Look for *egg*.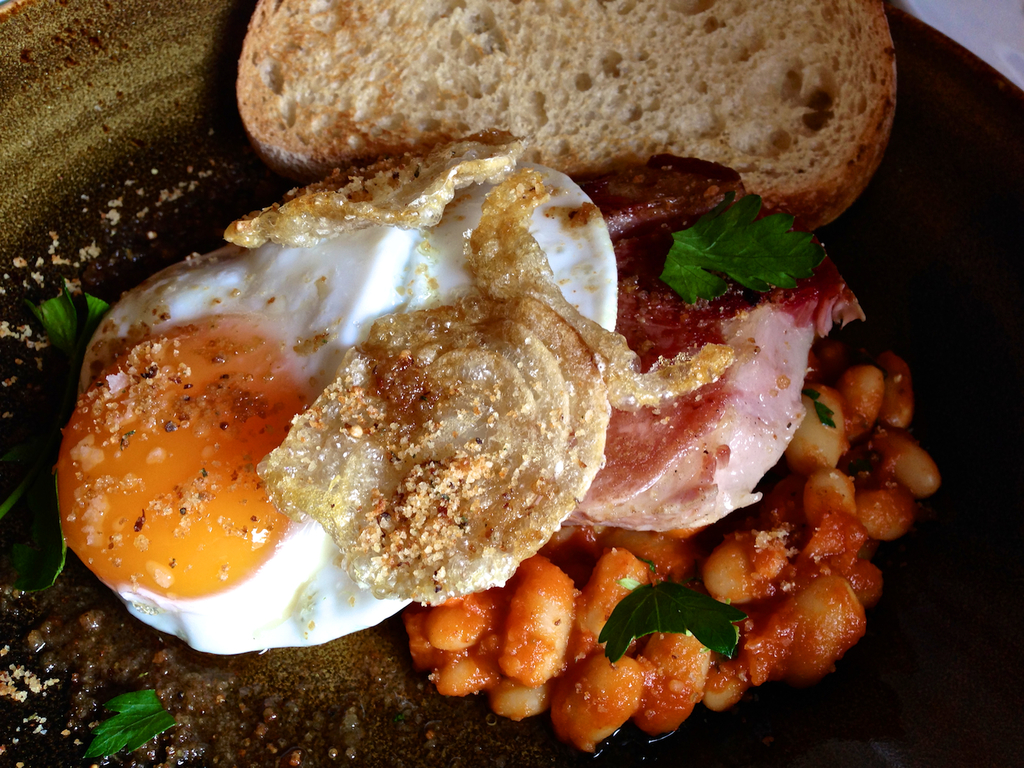
Found: <region>52, 156, 621, 656</region>.
